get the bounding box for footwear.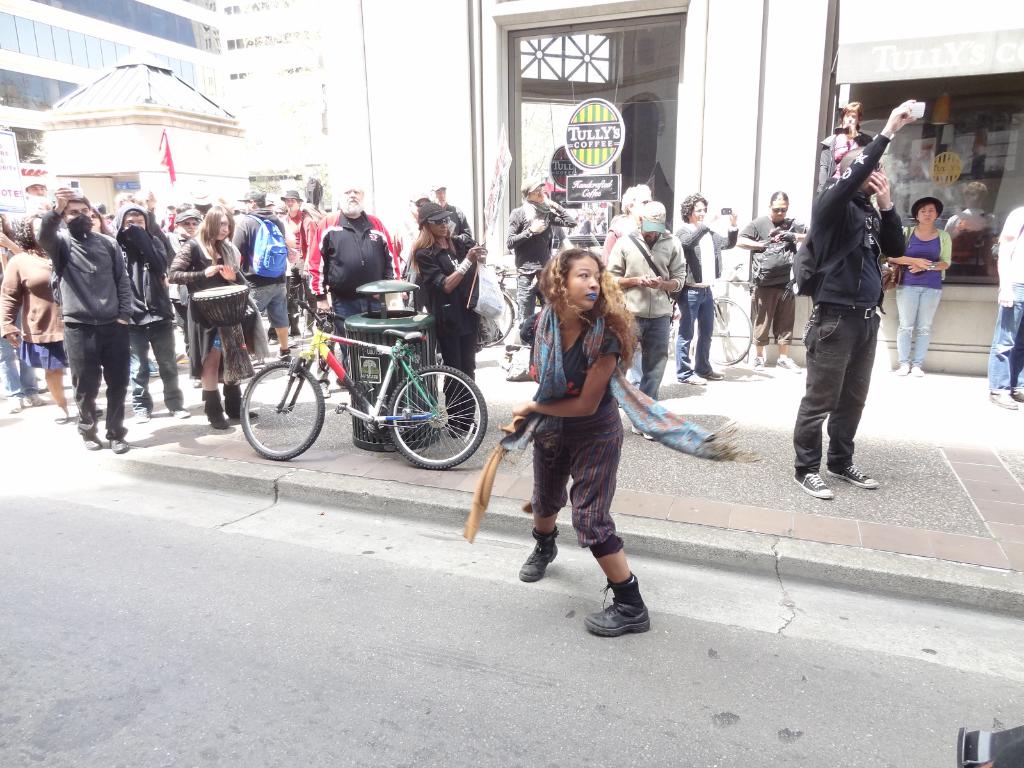
[x1=909, y1=362, x2=926, y2=378].
